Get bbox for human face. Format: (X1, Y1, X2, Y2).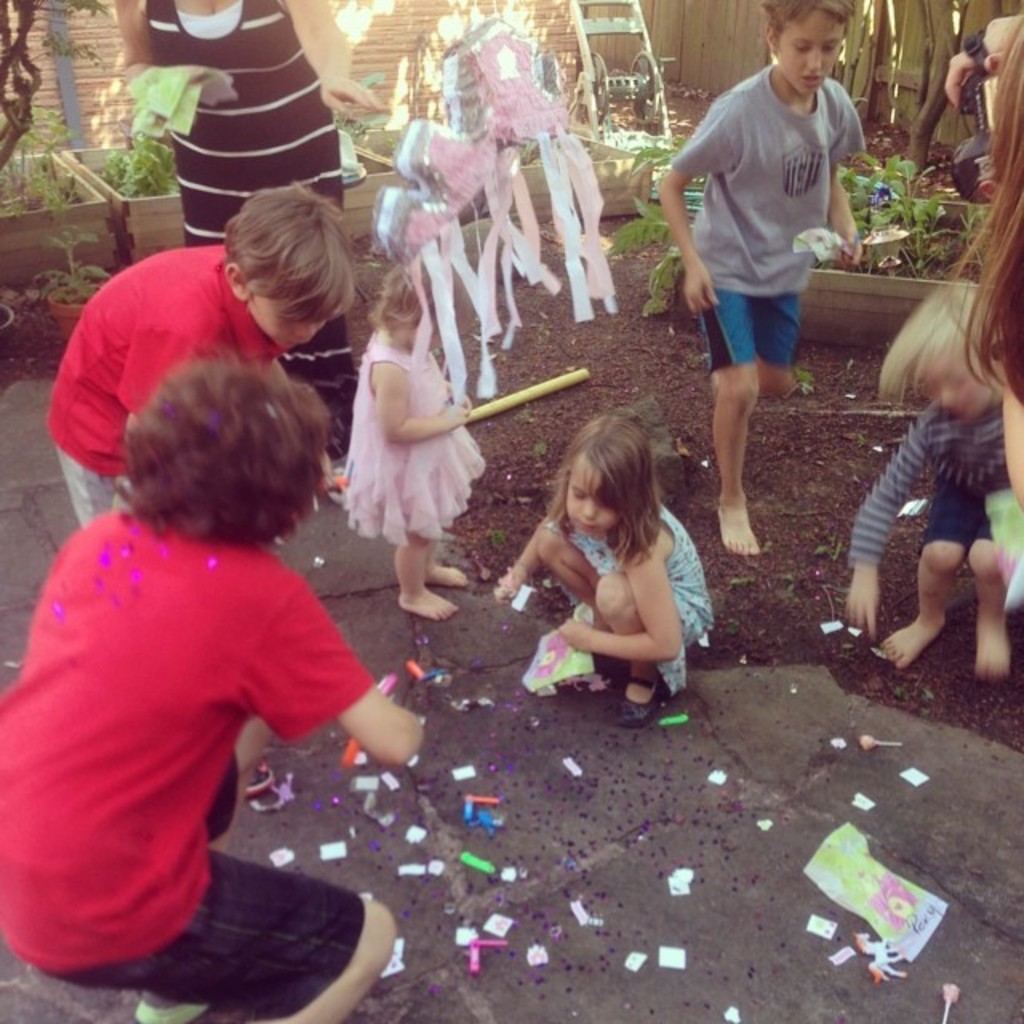
(570, 467, 616, 542).
